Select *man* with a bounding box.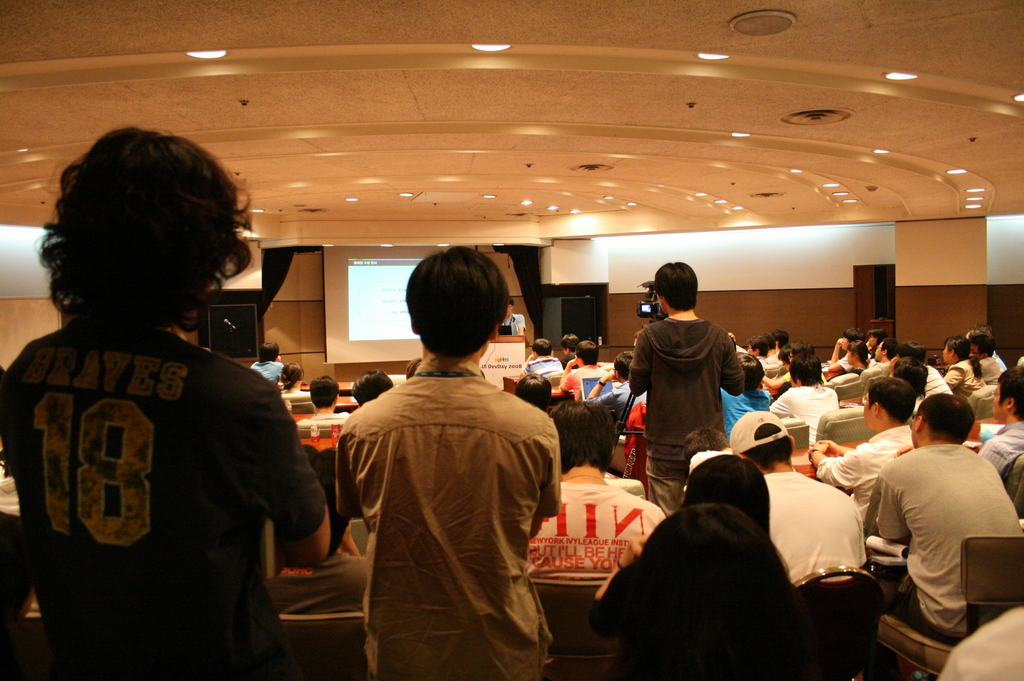
559, 340, 608, 397.
